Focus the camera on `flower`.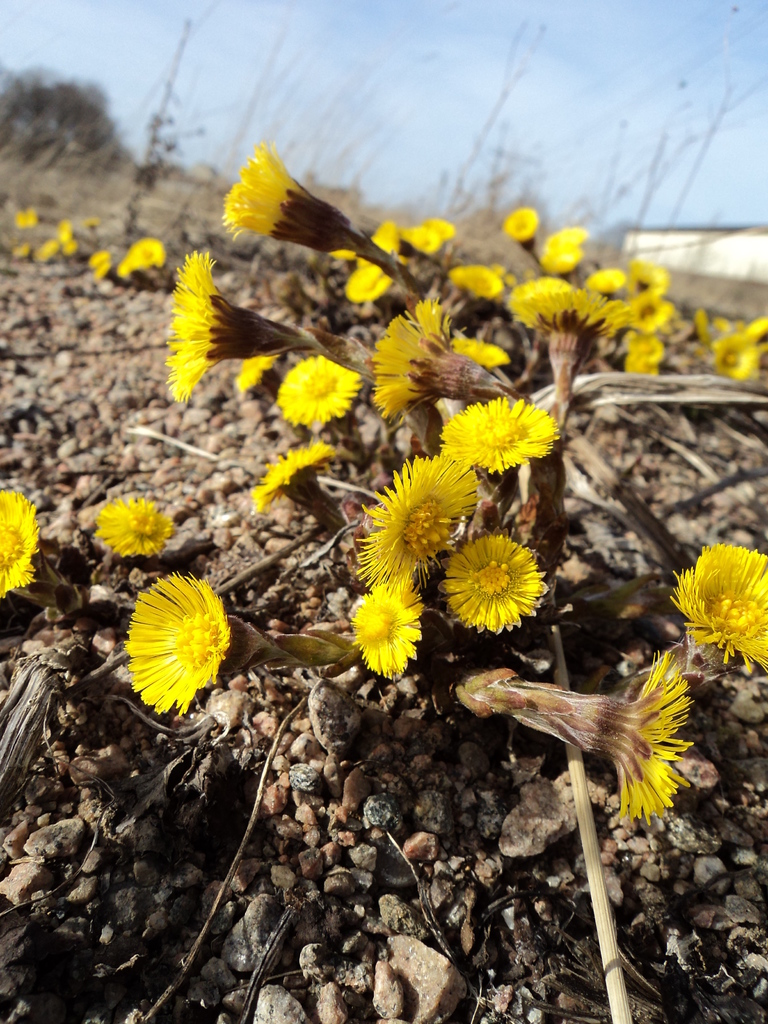
Focus region: select_region(166, 246, 297, 404).
